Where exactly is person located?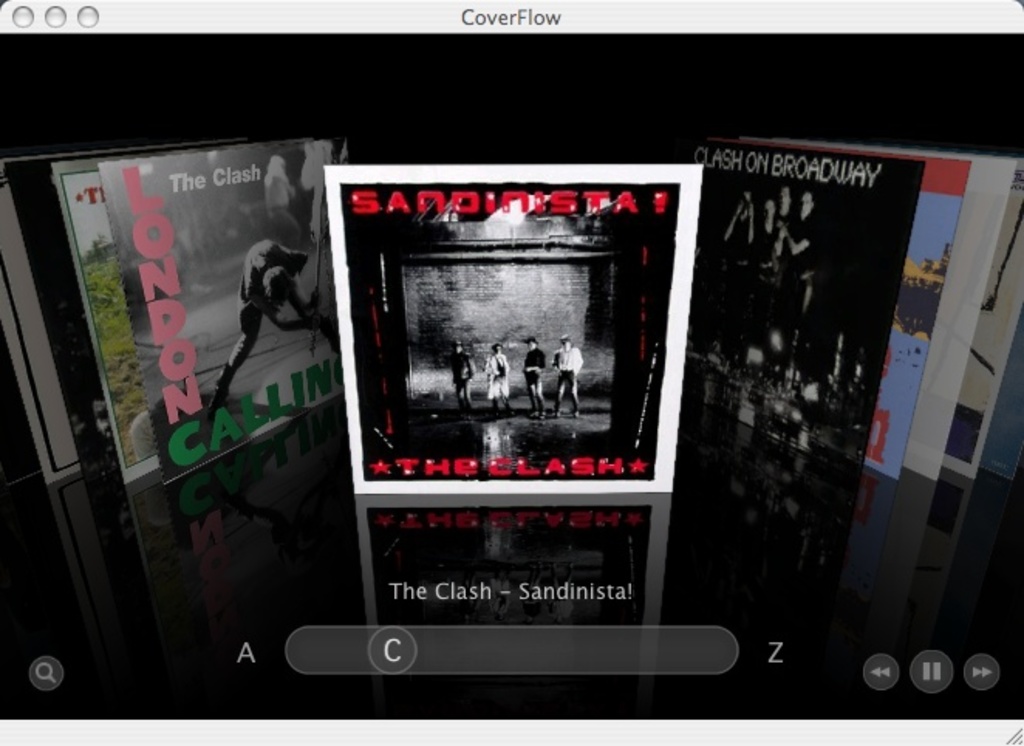
Its bounding box is 523:340:543:418.
